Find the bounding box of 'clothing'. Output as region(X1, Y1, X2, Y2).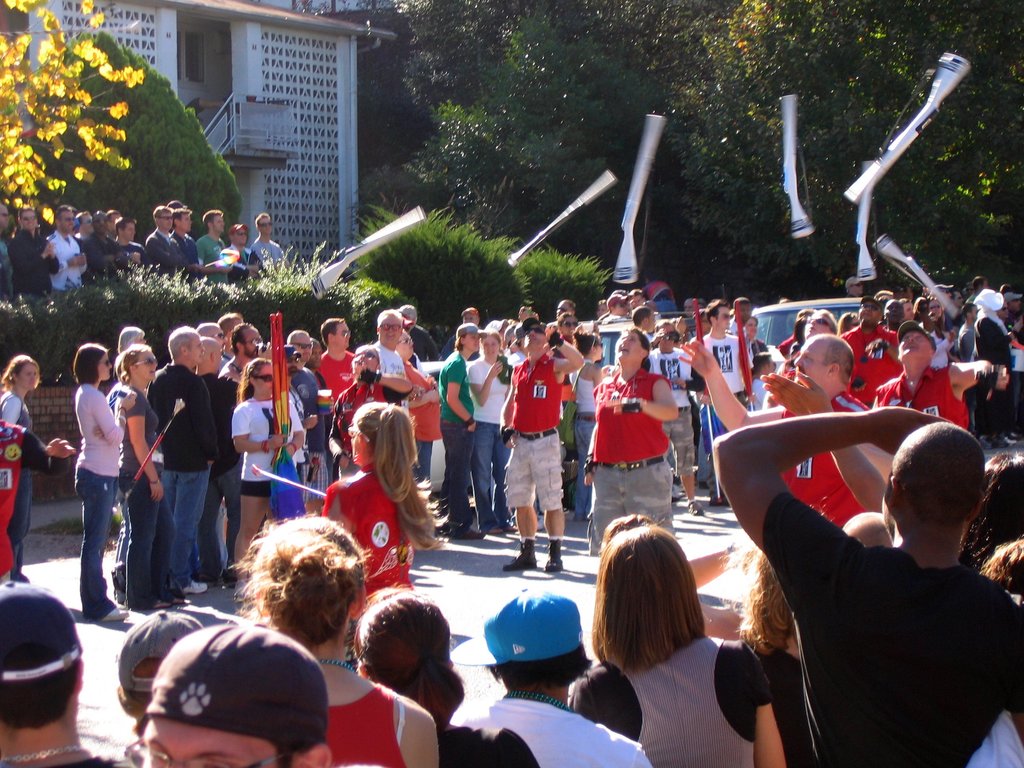
region(472, 692, 643, 767).
